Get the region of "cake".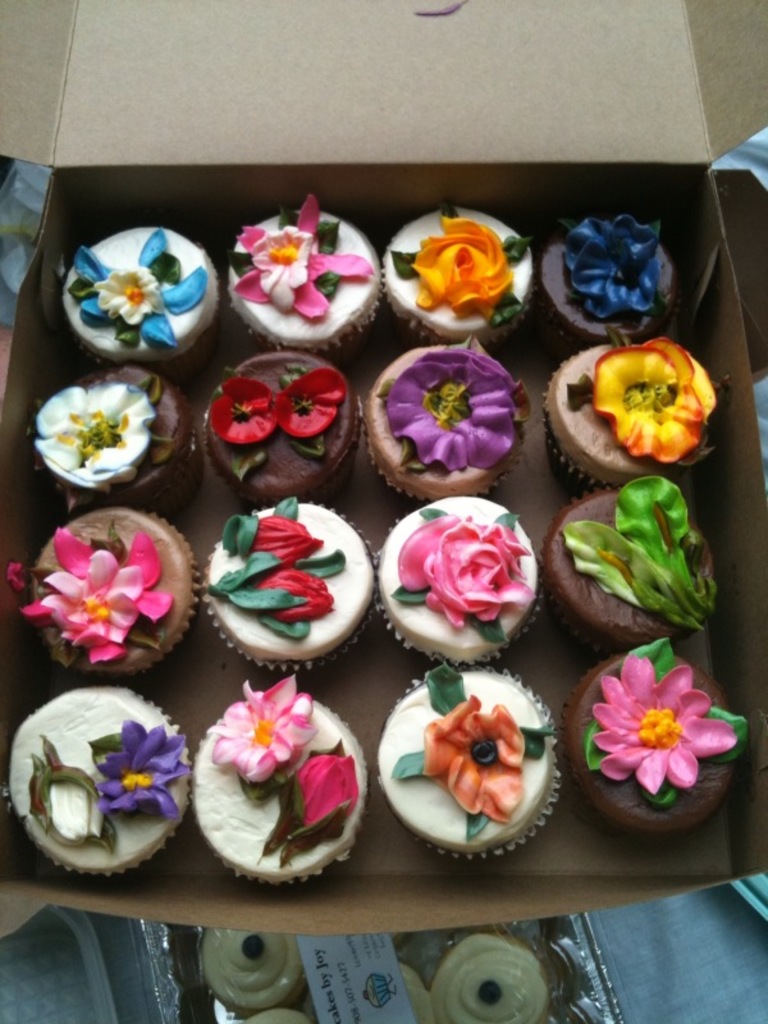
<bbox>553, 465, 728, 637</bbox>.
